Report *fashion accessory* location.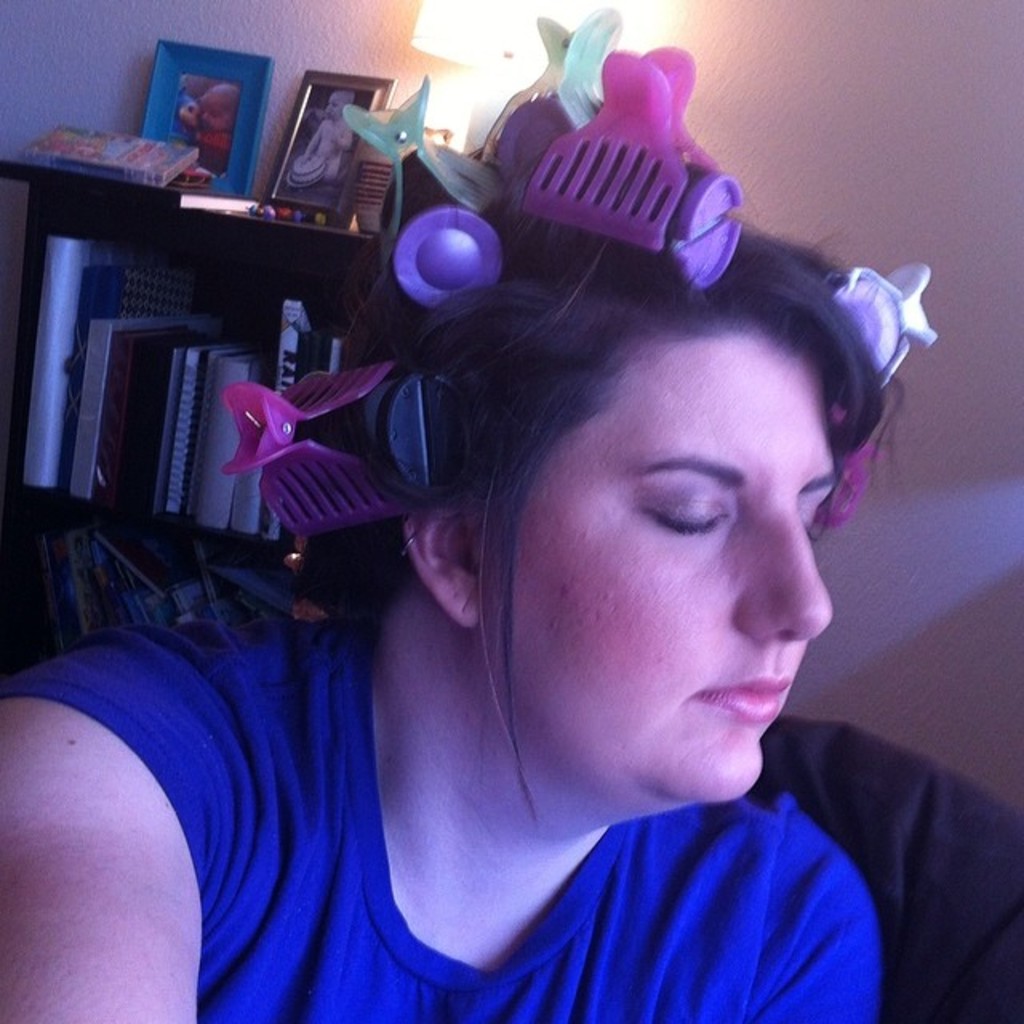
Report: (829, 264, 946, 390).
